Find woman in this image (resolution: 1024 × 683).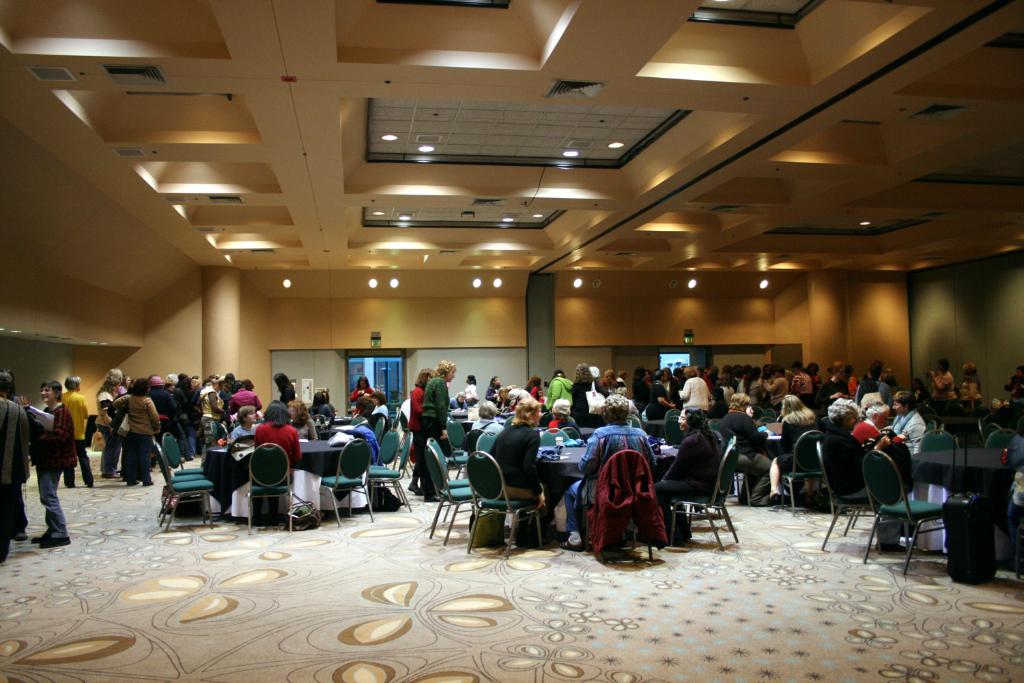
[765,390,821,510].
